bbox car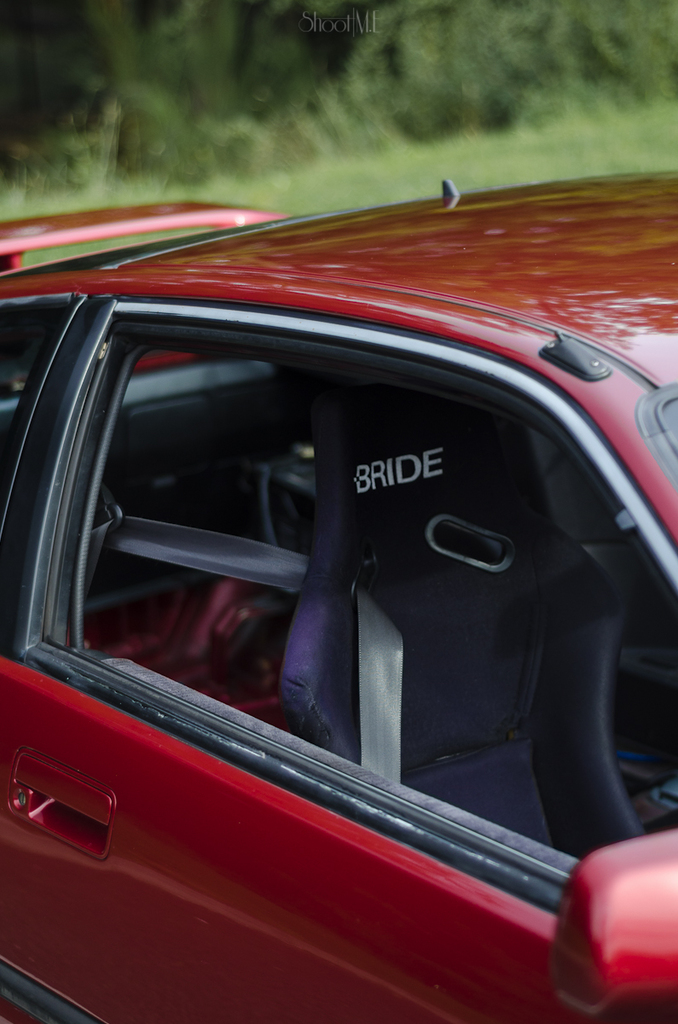
(x1=0, y1=166, x2=677, y2=1023)
